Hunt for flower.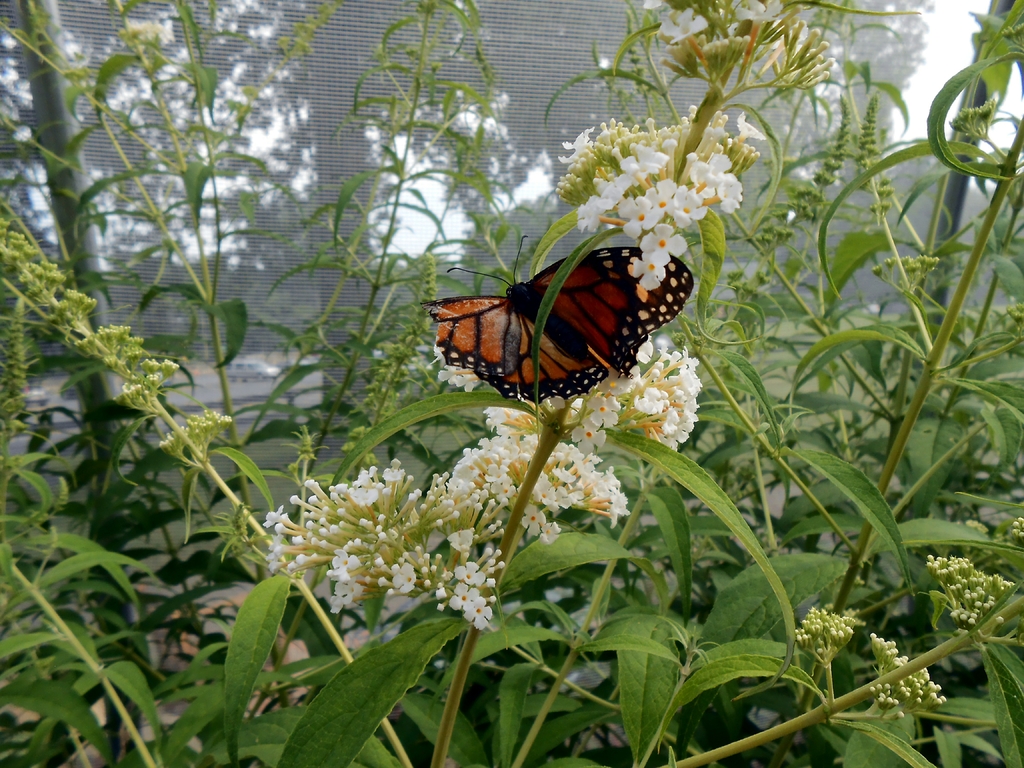
Hunted down at l=462, t=595, r=493, b=629.
